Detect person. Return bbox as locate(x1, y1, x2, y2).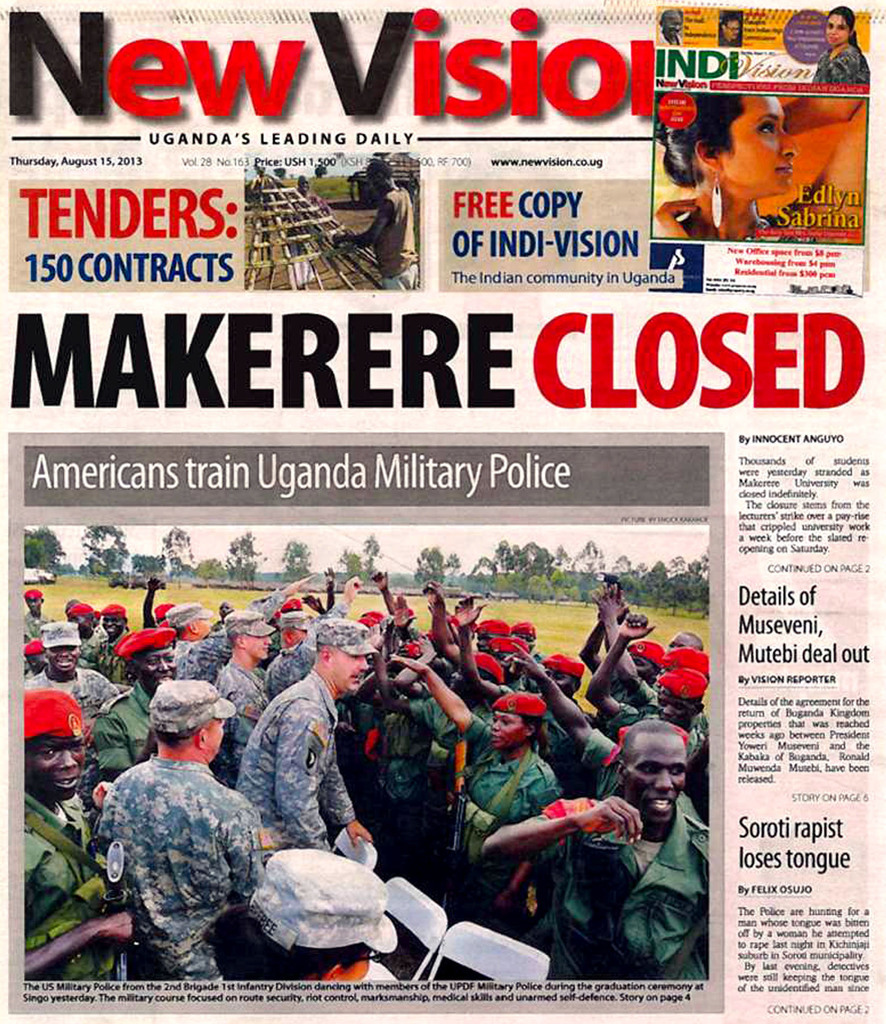
locate(280, 173, 332, 291).
